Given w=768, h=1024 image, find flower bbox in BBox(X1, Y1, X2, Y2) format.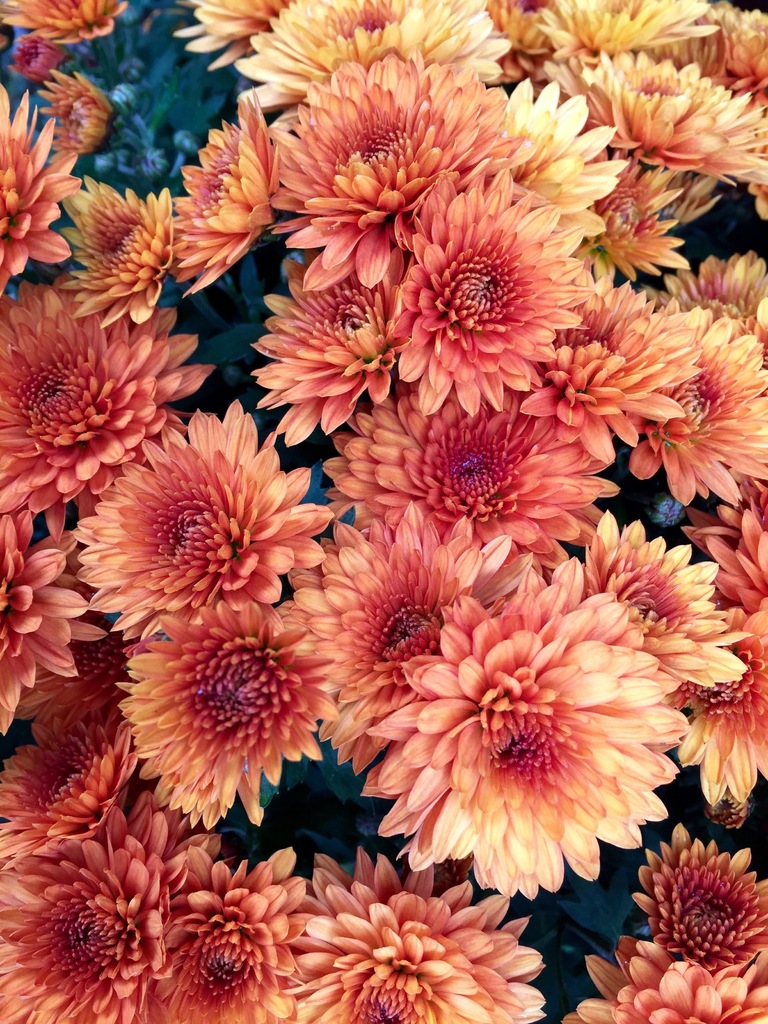
BBox(562, 929, 767, 1023).
